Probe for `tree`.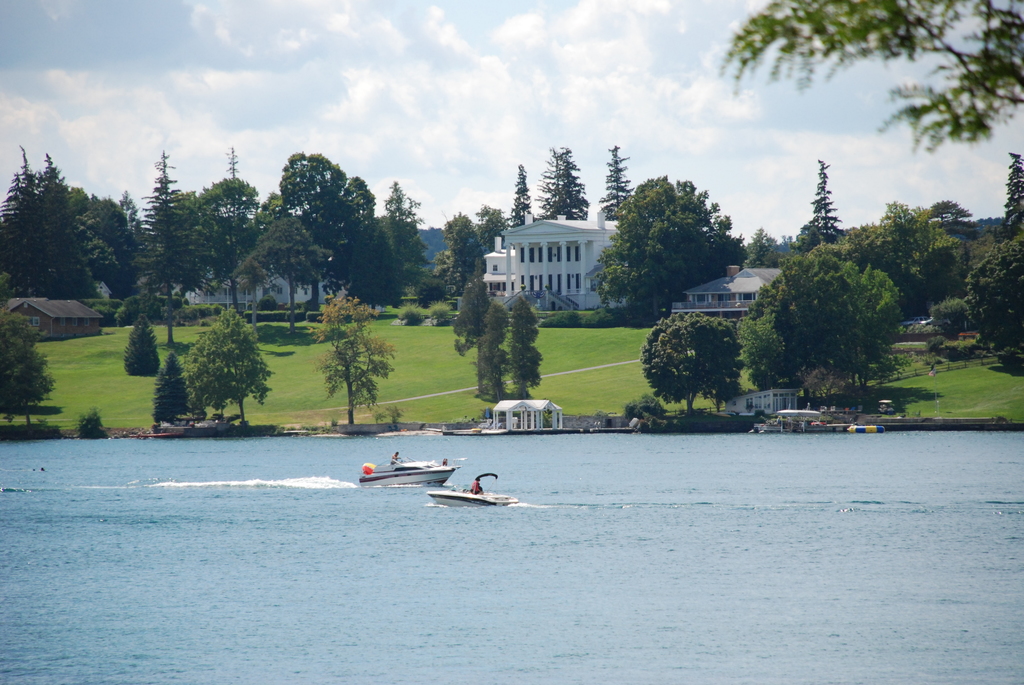
Probe result: [x1=124, y1=316, x2=162, y2=379].
